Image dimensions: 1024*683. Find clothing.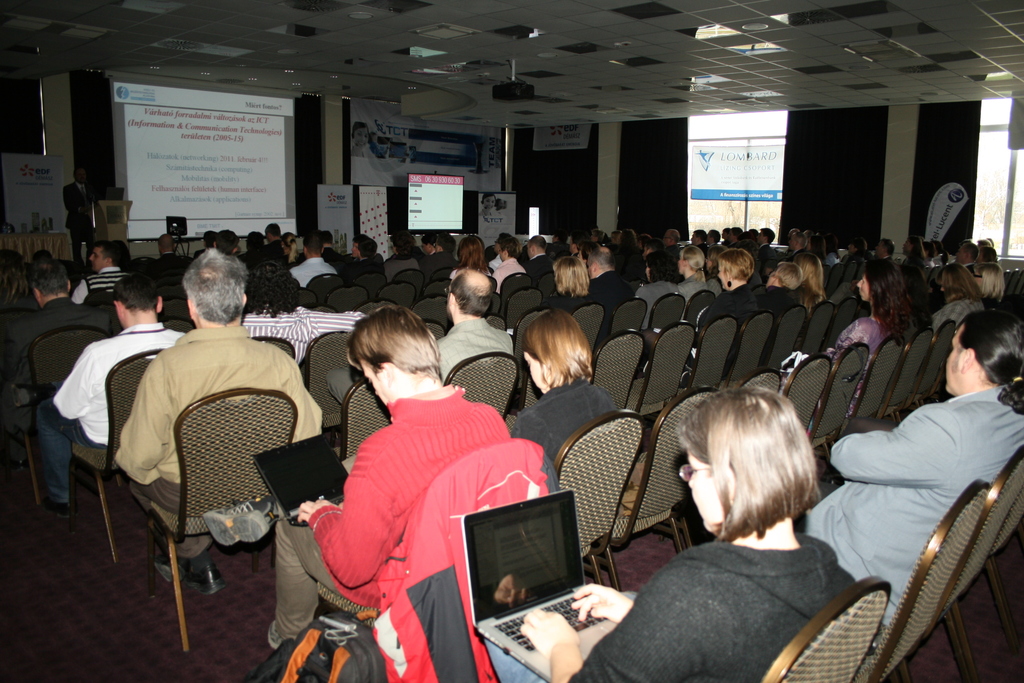
x1=932, y1=297, x2=988, y2=329.
